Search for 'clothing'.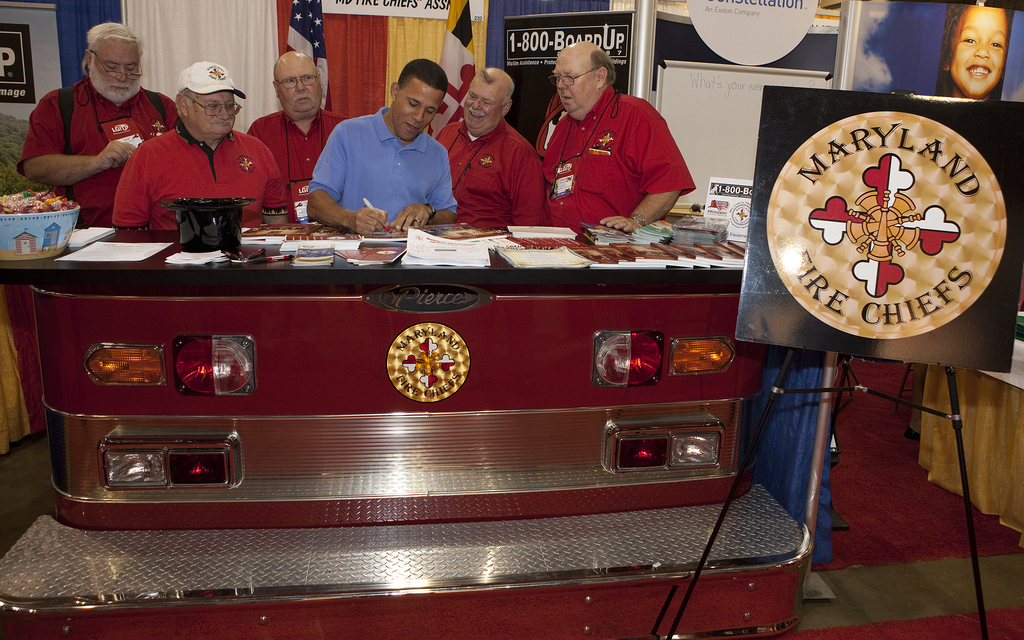
Found at Rect(538, 98, 707, 225).
